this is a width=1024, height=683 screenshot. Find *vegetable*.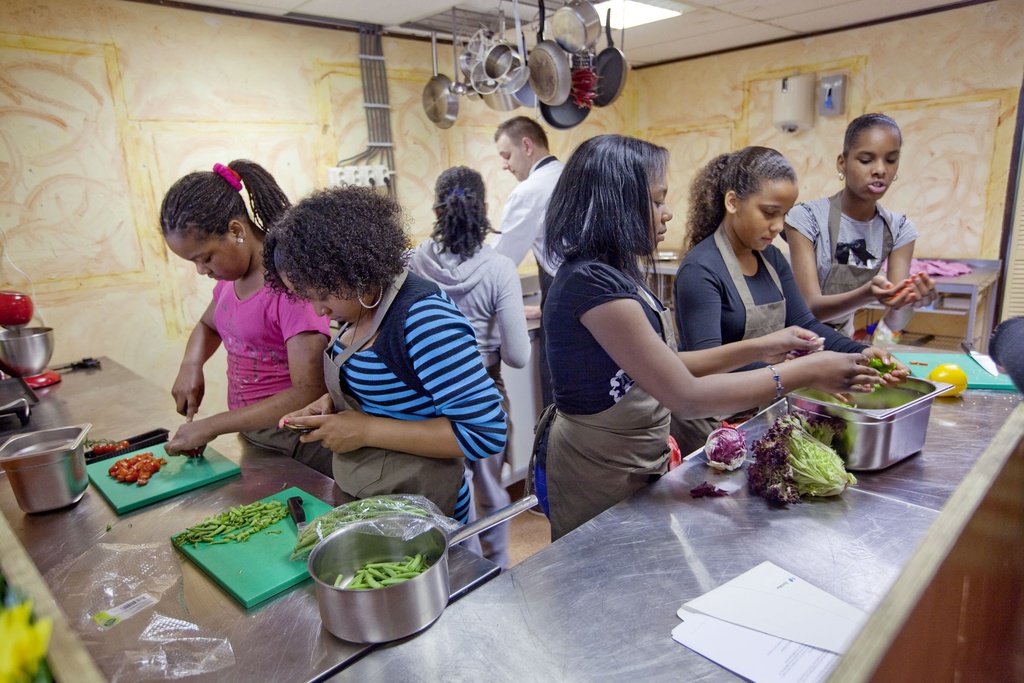
Bounding box: x1=753 y1=431 x2=863 y2=499.
